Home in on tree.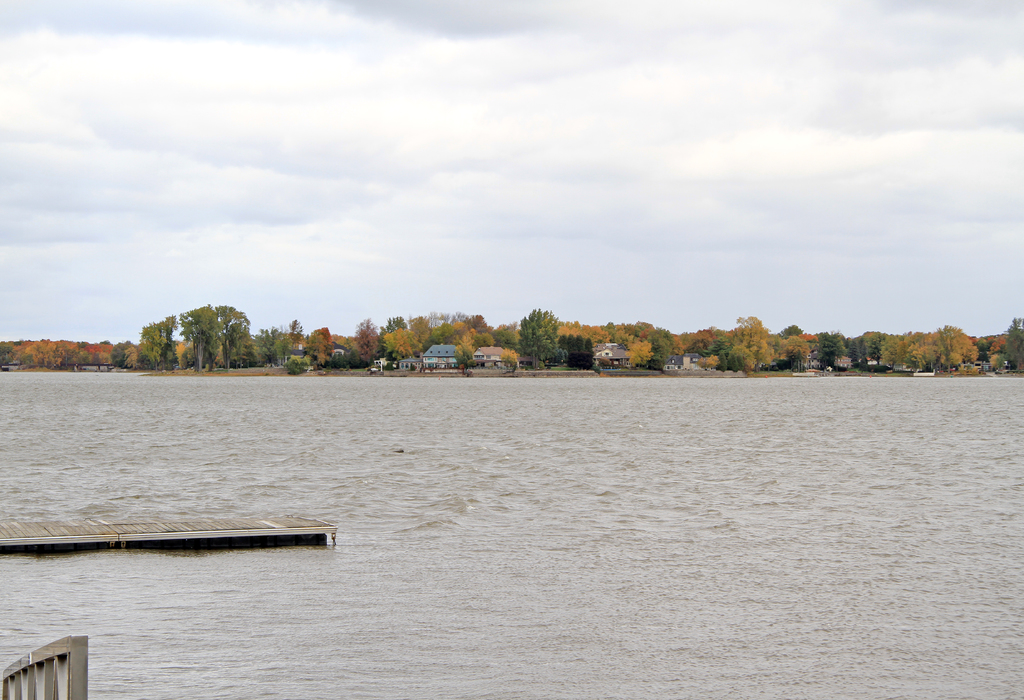
Homed in at bbox=(486, 318, 519, 373).
